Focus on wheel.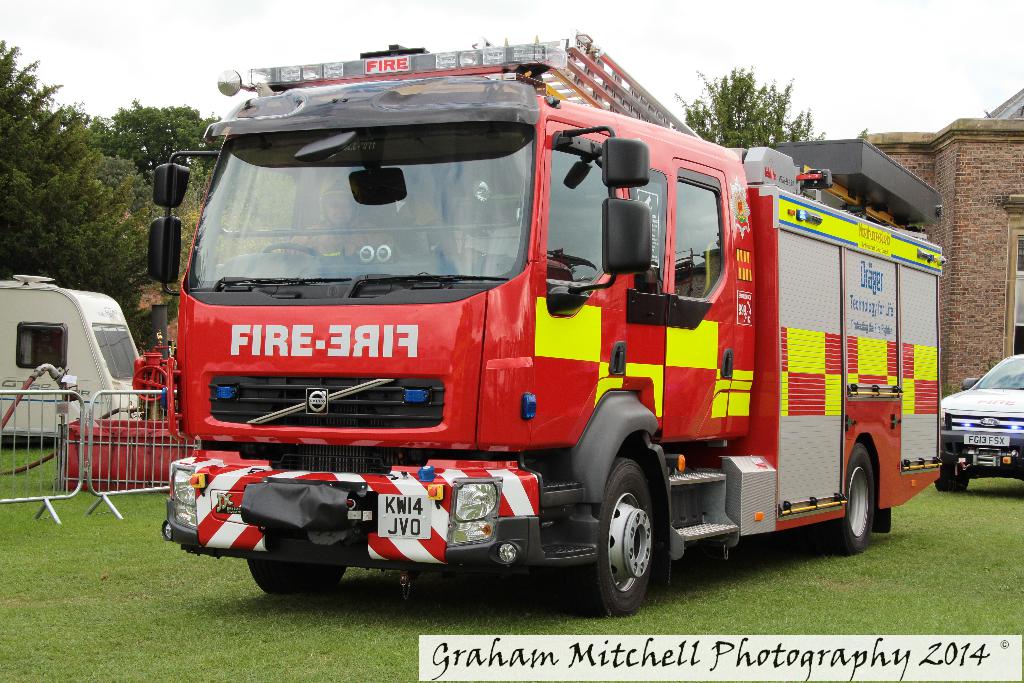
Focused at {"left": 589, "top": 463, "right": 675, "bottom": 613}.
